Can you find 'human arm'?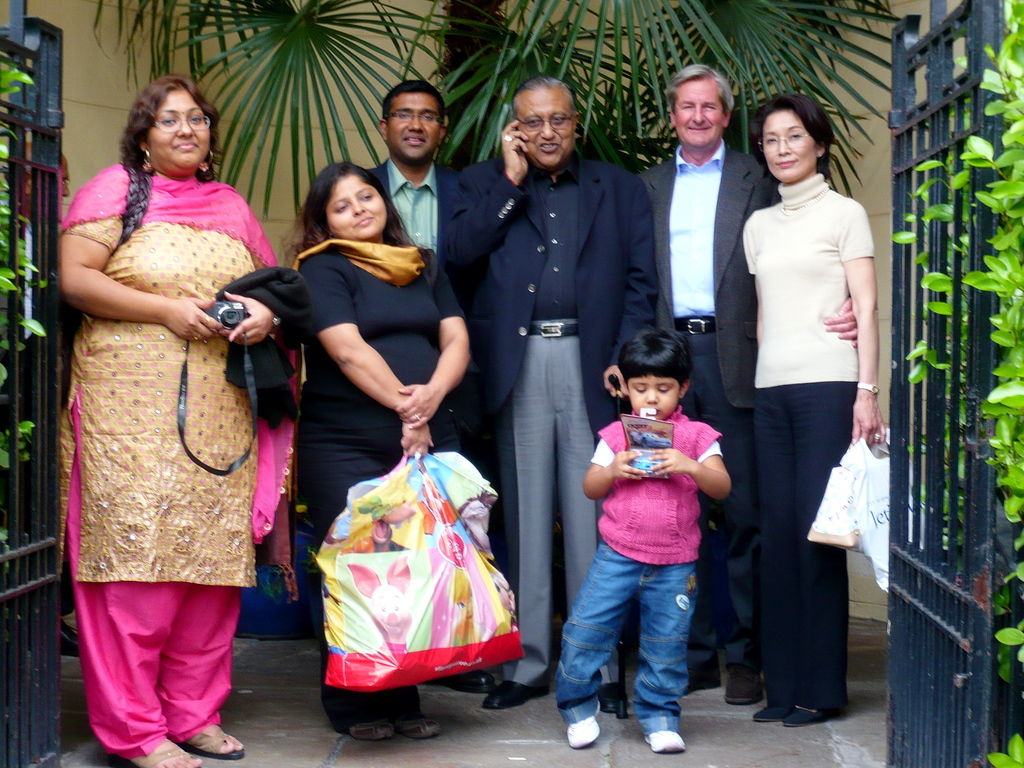
Yes, bounding box: [214,220,282,344].
